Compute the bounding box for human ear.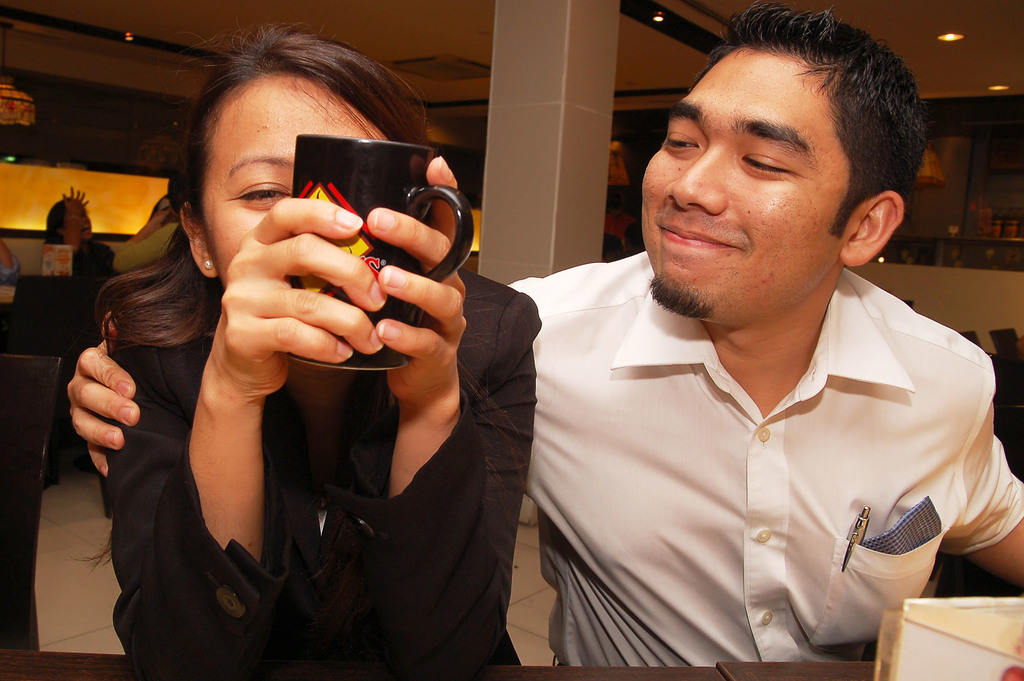
[180, 202, 218, 276].
